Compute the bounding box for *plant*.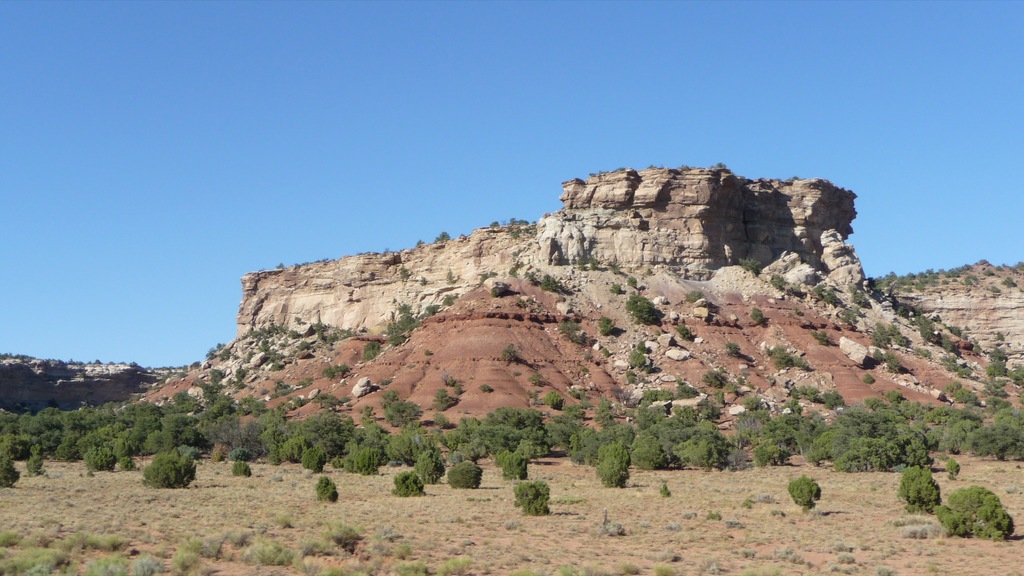
622:346:641:367.
